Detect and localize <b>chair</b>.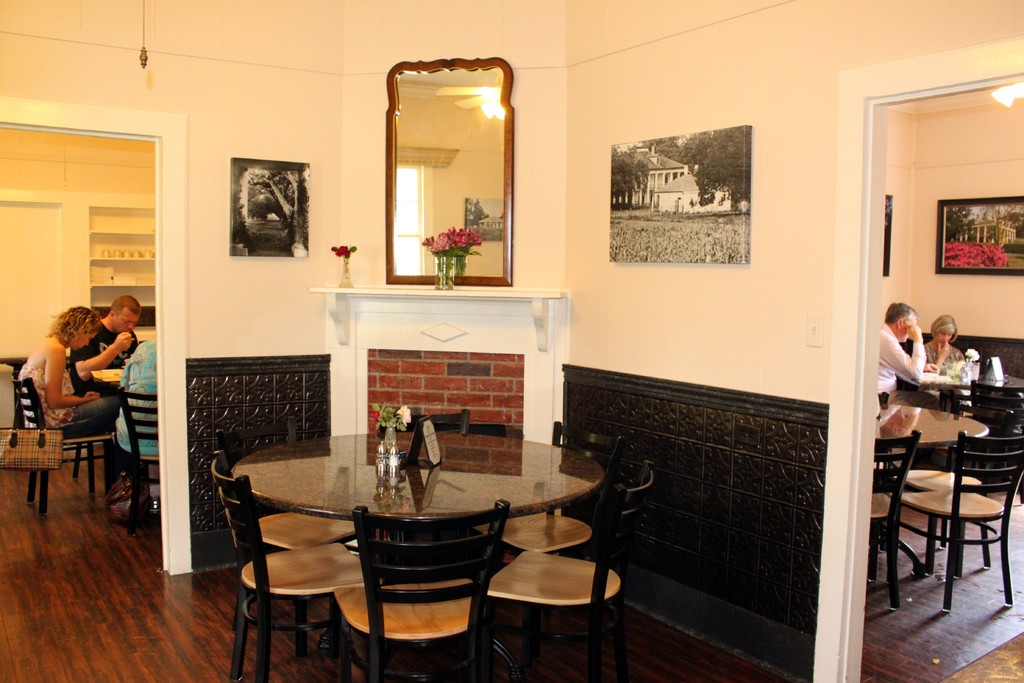
Localized at 210,447,366,682.
